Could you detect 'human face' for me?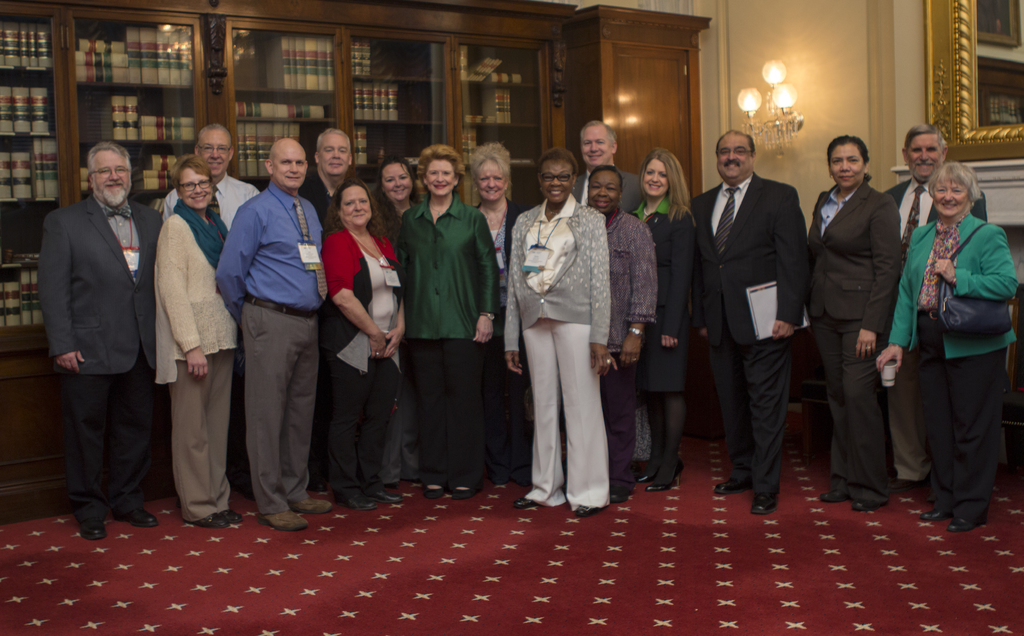
Detection result: region(90, 146, 125, 208).
